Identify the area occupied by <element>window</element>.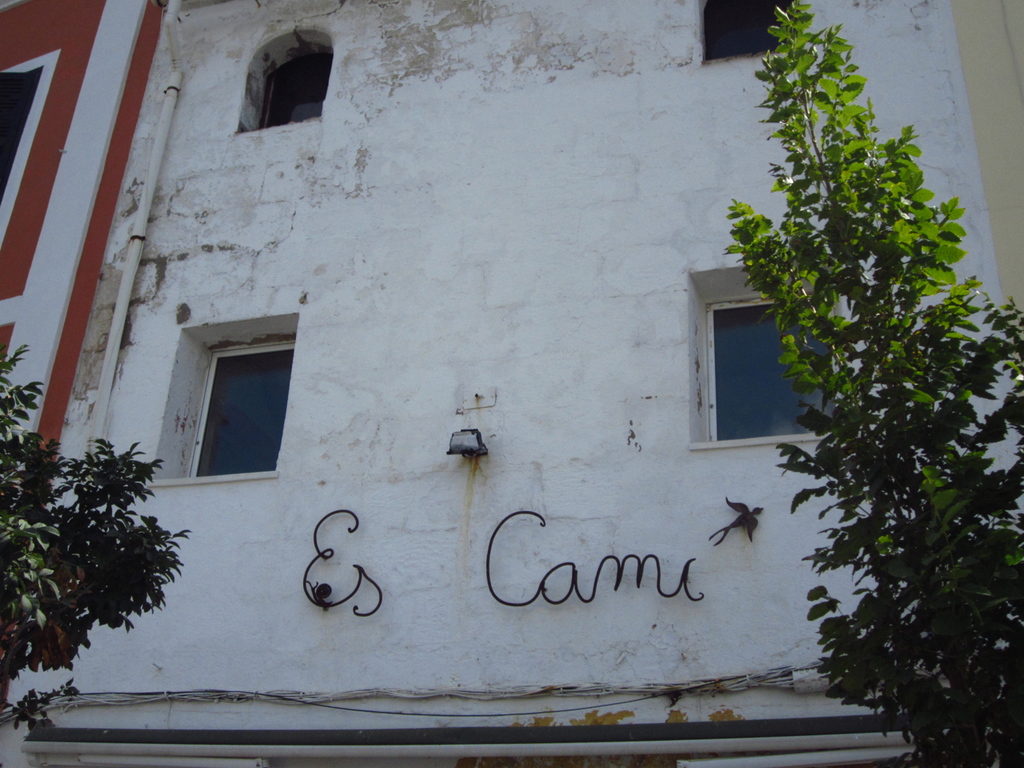
Area: (left=1, top=61, right=47, bottom=202).
